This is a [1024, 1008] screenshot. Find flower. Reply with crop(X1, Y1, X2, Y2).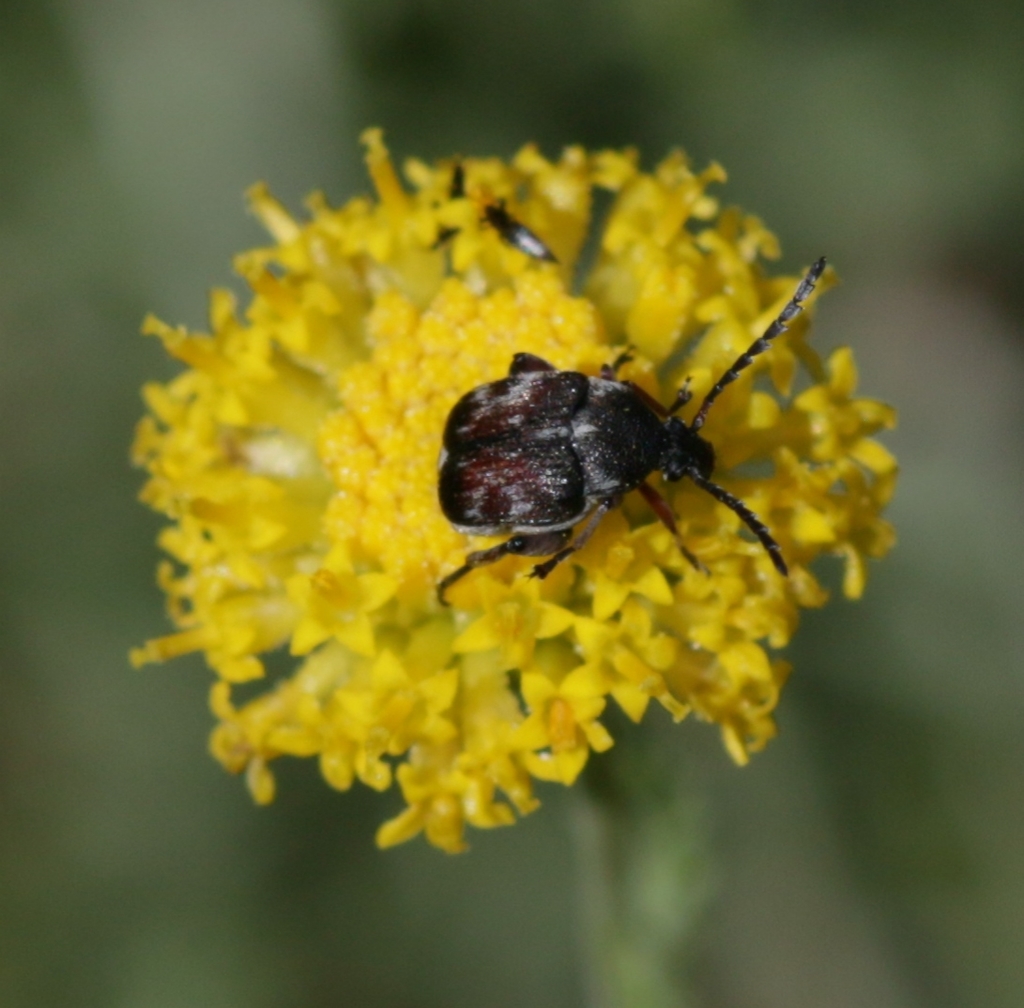
crop(115, 94, 902, 907).
